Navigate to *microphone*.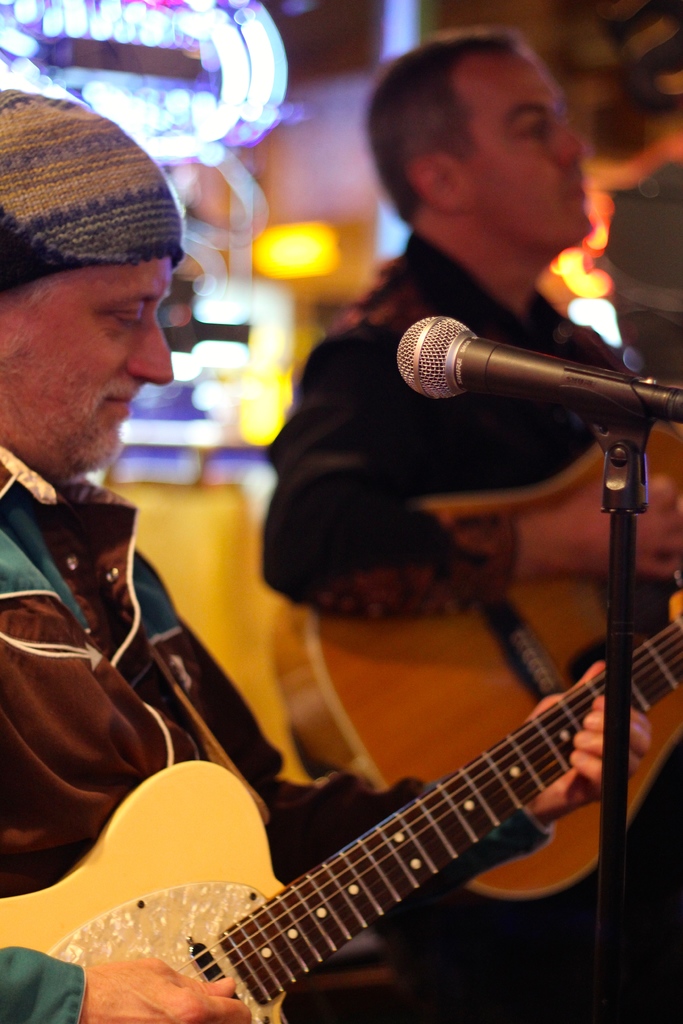
Navigation target: <bbox>388, 305, 682, 436</bbox>.
